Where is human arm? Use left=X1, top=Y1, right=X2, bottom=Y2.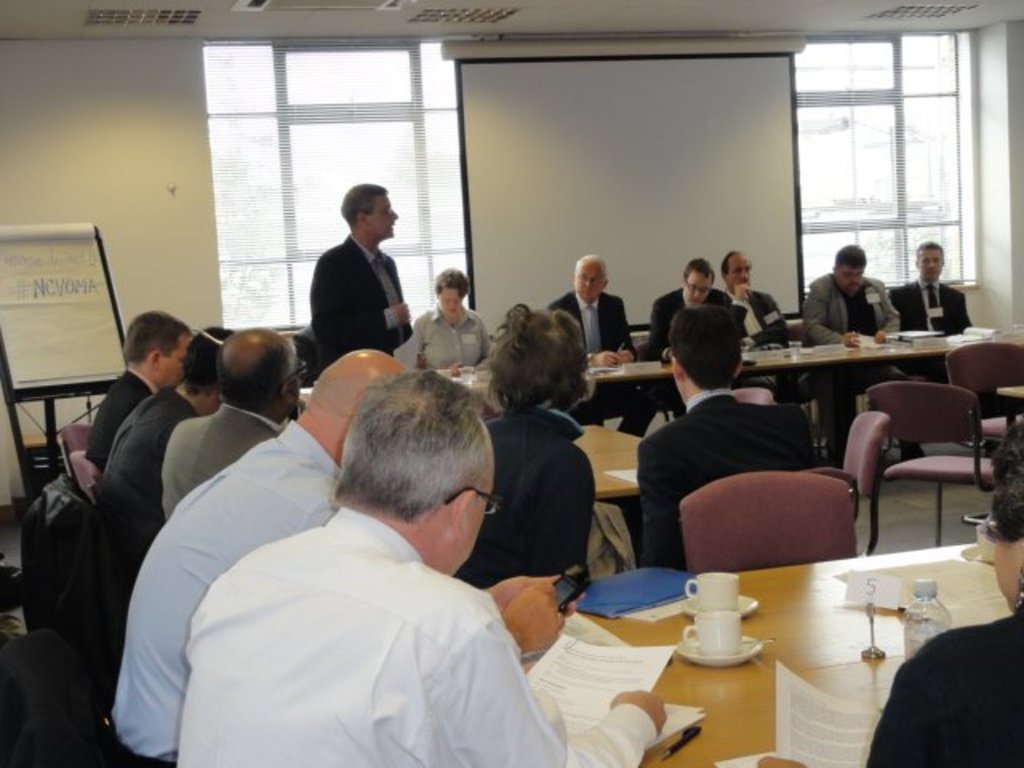
left=498, top=584, right=570, bottom=659.
